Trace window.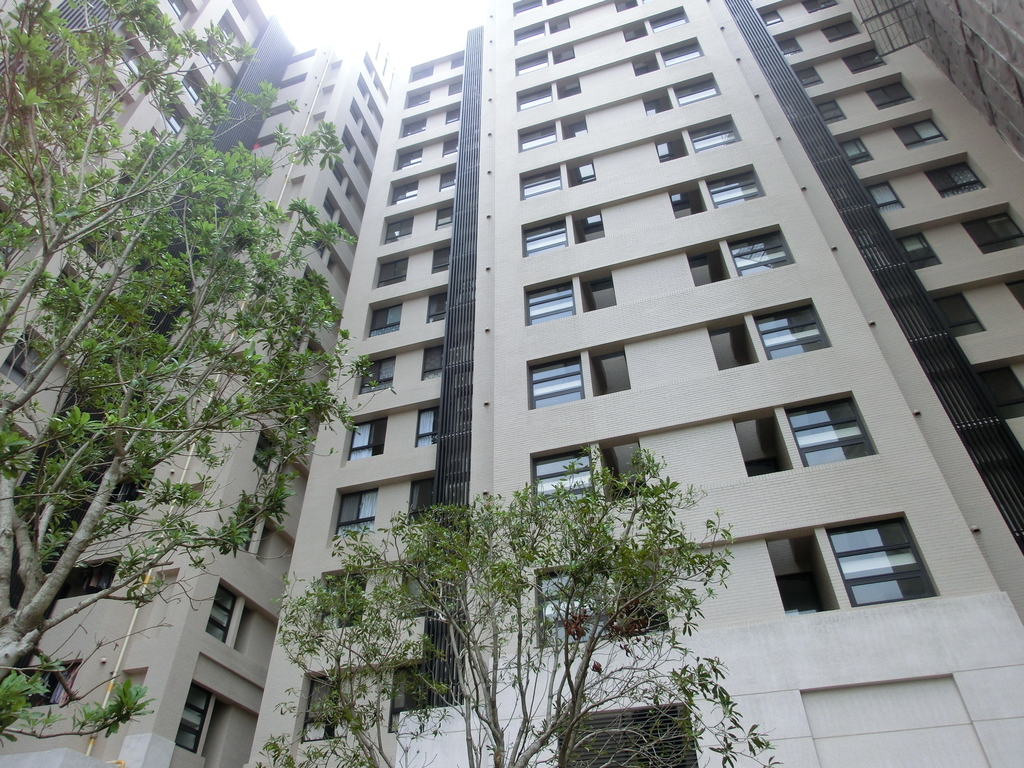
Traced to crop(925, 161, 988, 201).
